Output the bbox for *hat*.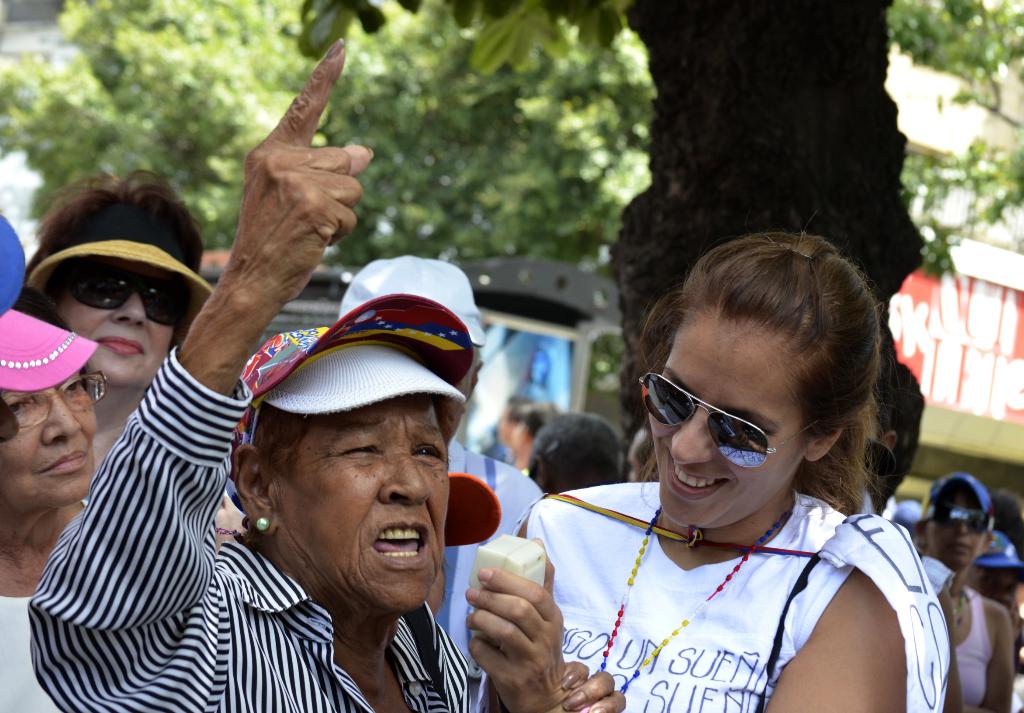
bbox=(925, 473, 994, 525).
